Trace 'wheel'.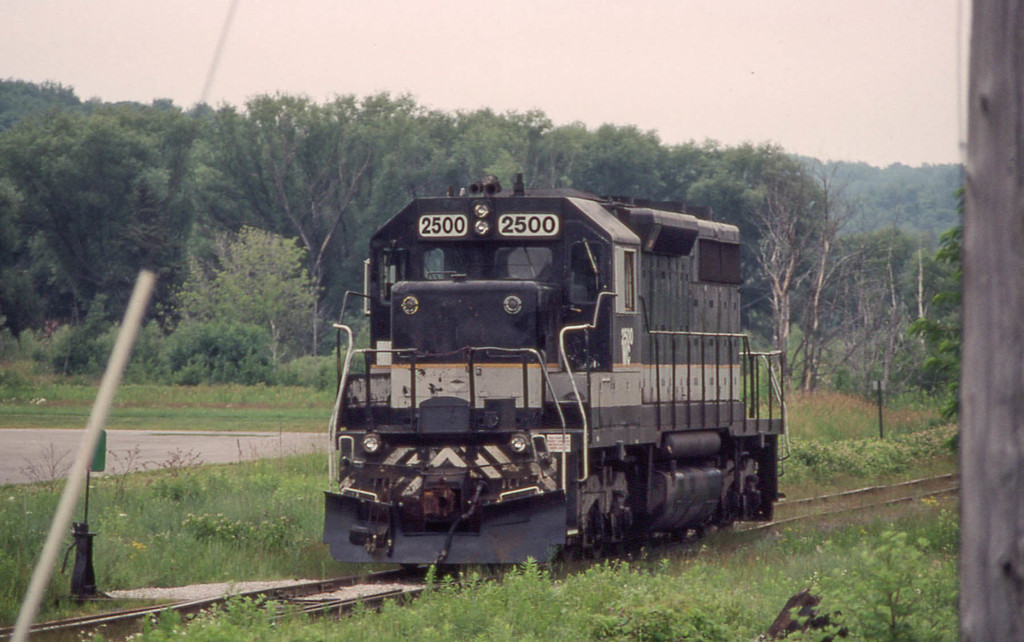
Traced to x1=610, y1=509, x2=623, y2=556.
